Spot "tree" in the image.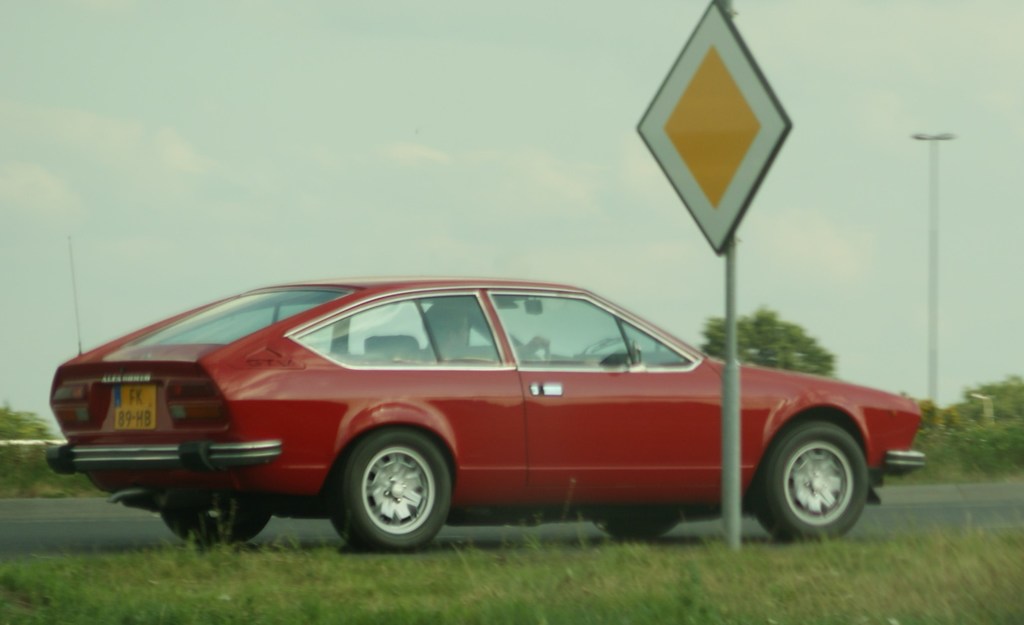
"tree" found at l=694, t=305, r=837, b=381.
